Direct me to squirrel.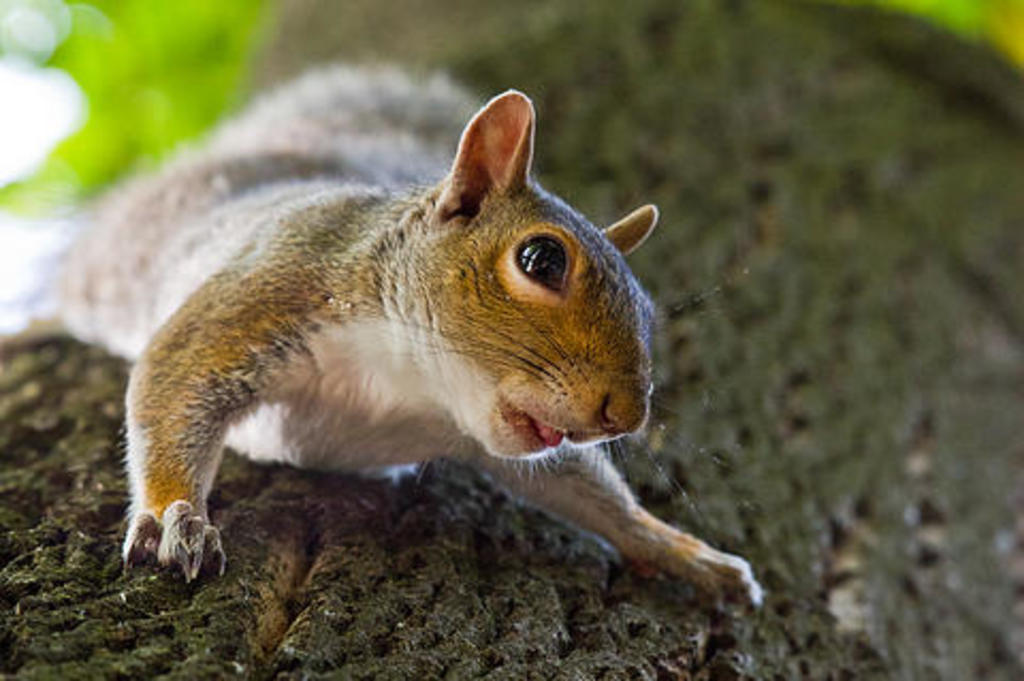
Direction: detection(36, 51, 770, 623).
